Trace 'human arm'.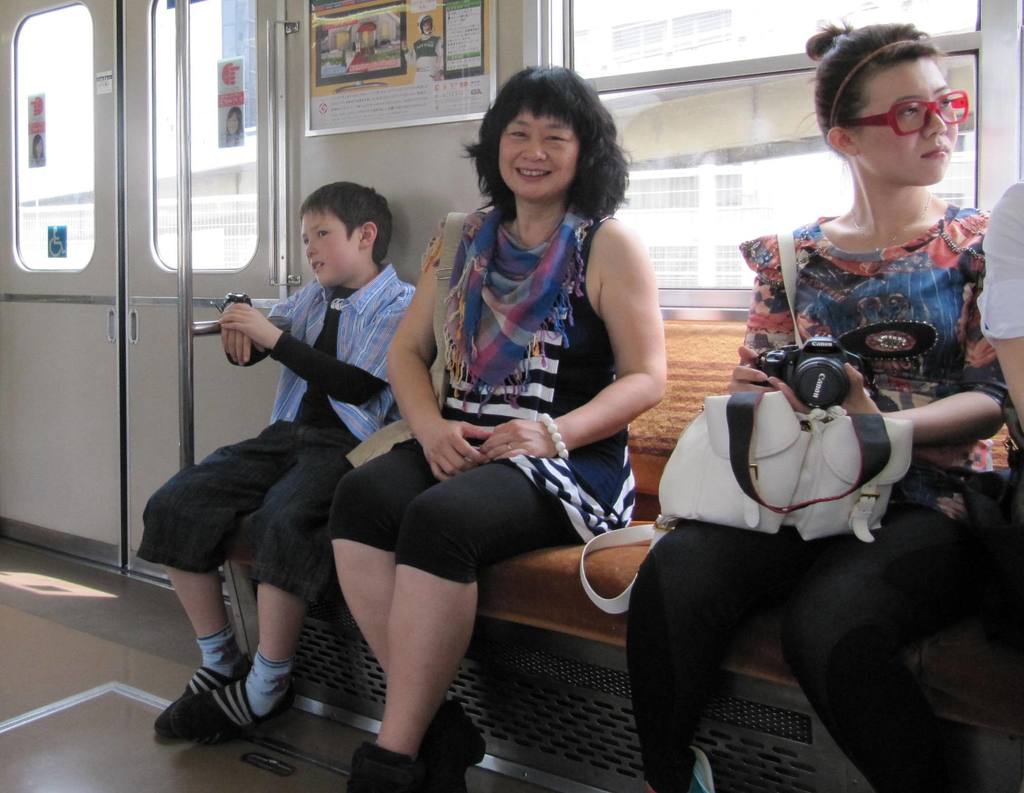
Traced to l=716, t=222, r=817, b=420.
